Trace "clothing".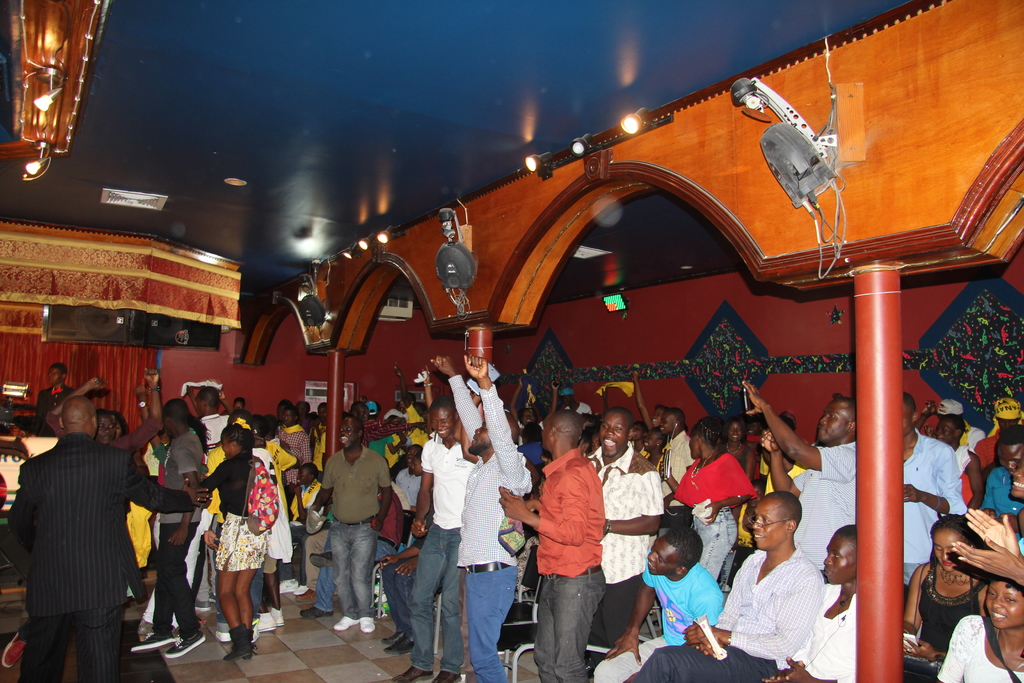
Traced to l=982, t=460, r=1023, b=516.
